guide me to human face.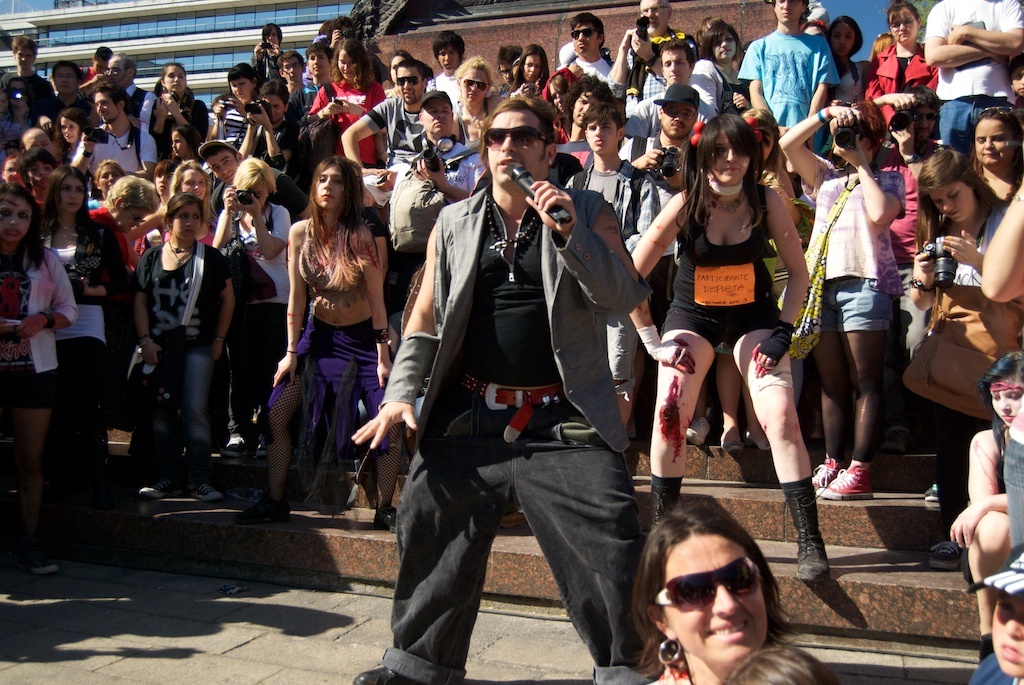
Guidance: detection(56, 113, 82, 144).
